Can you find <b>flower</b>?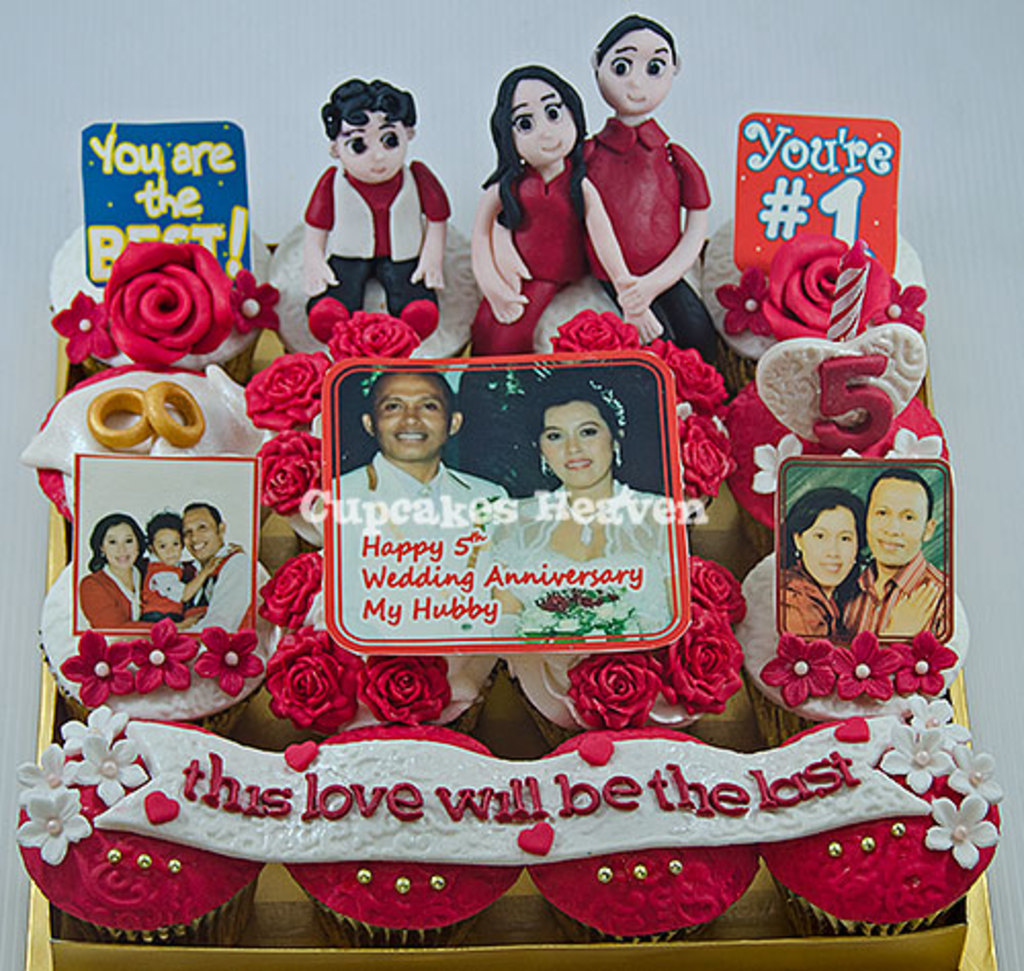
Yes, bounding box: [190, 625, 270, 699].
